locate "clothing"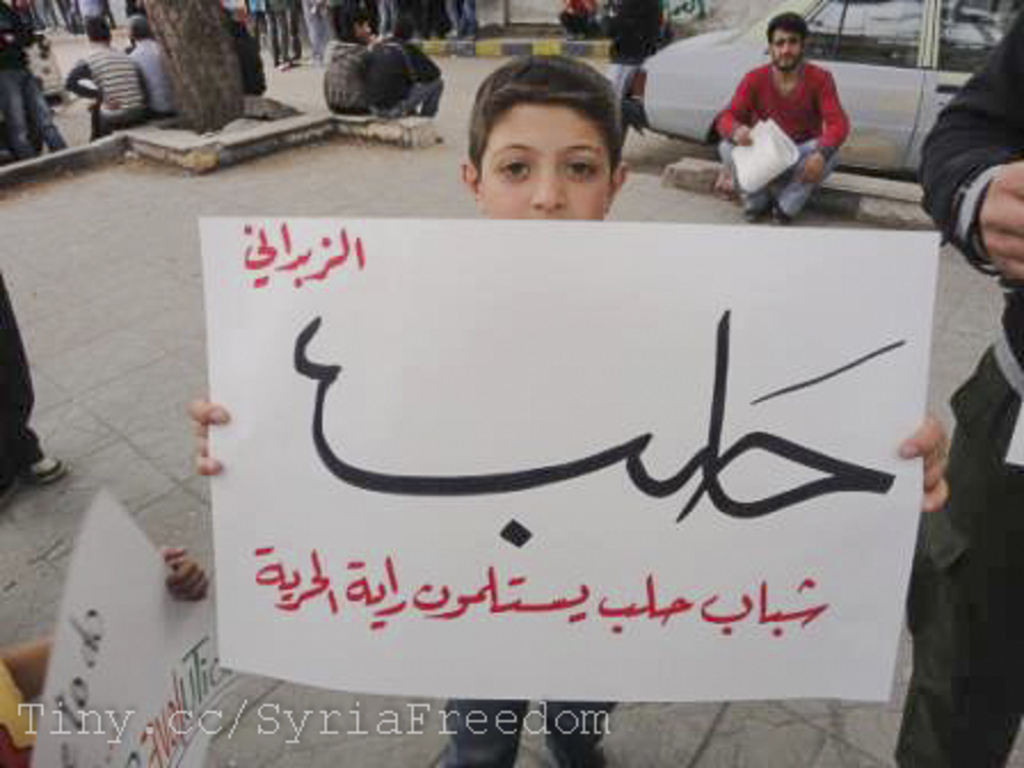
l=57, t=39, r=151, b=139
